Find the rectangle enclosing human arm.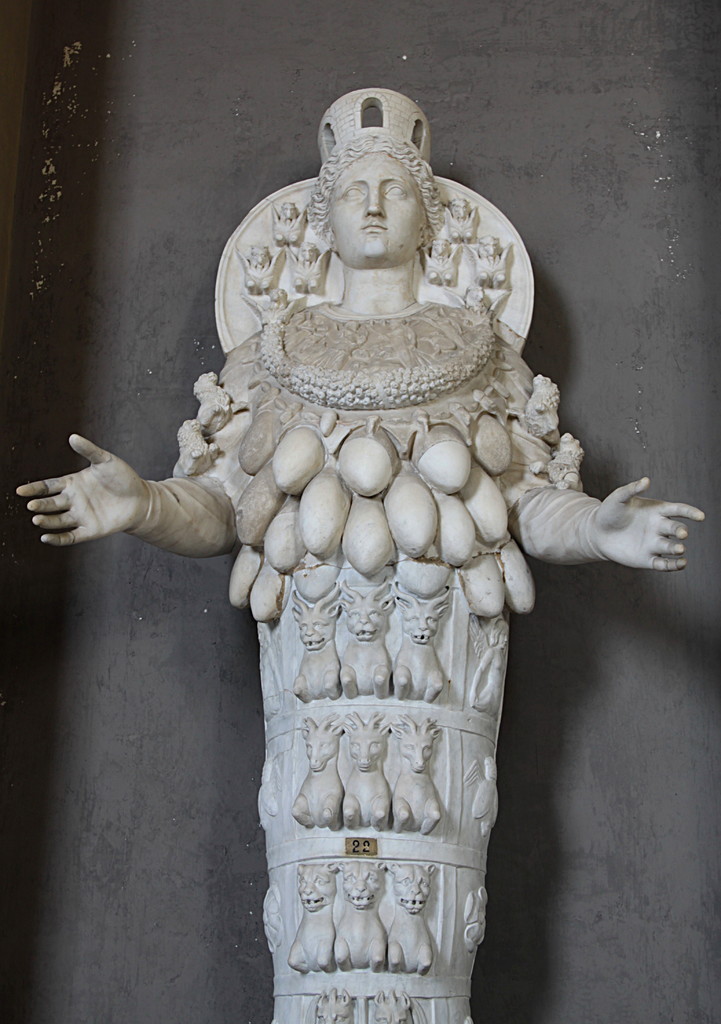
Rect(489, 466, 700, 599).
